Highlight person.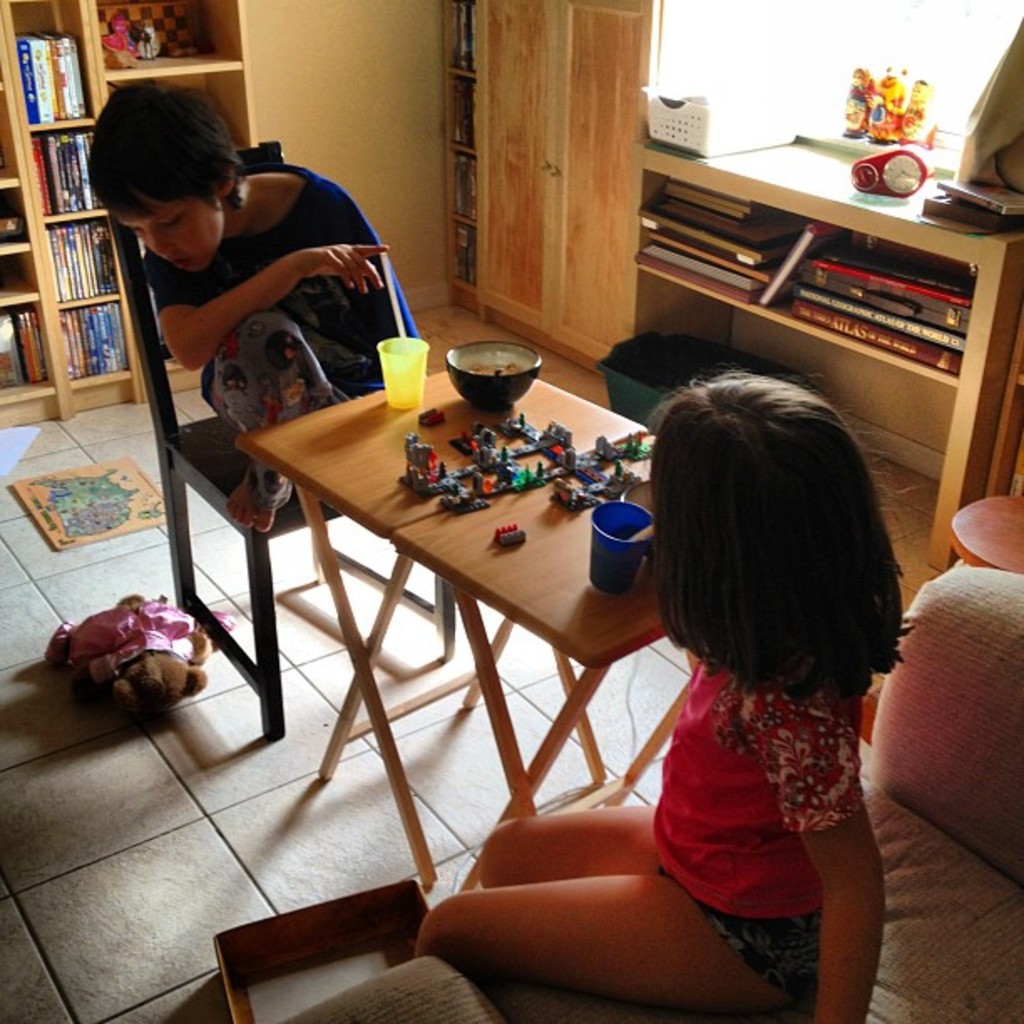
Highlighted region: (x1=90, y1=75, x2=415, y2=535).
